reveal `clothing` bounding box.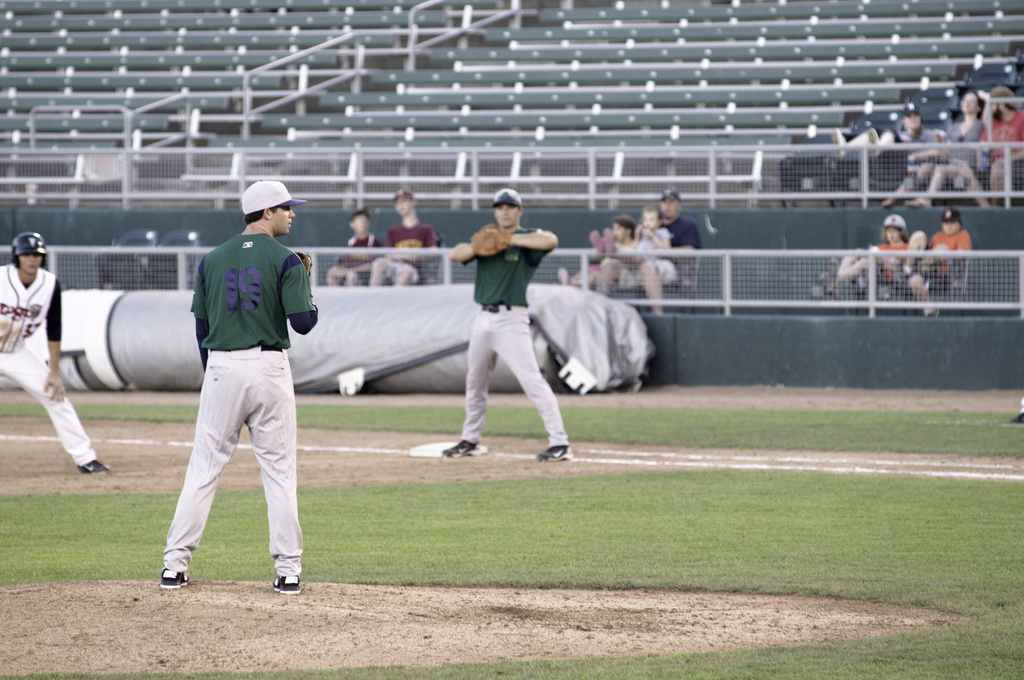
Revealed: 563, 217, 662, 298.
